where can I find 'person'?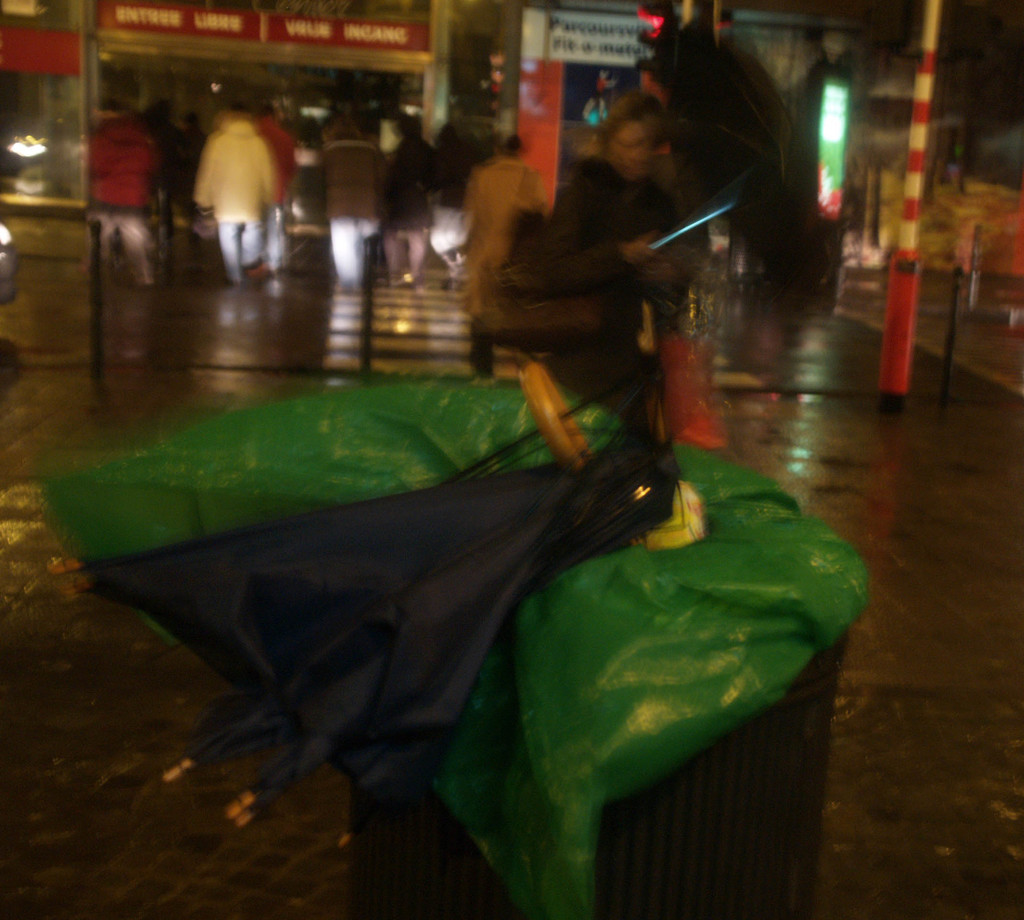
You can find it at (left=374, top=111, right=436, bottom=288).
